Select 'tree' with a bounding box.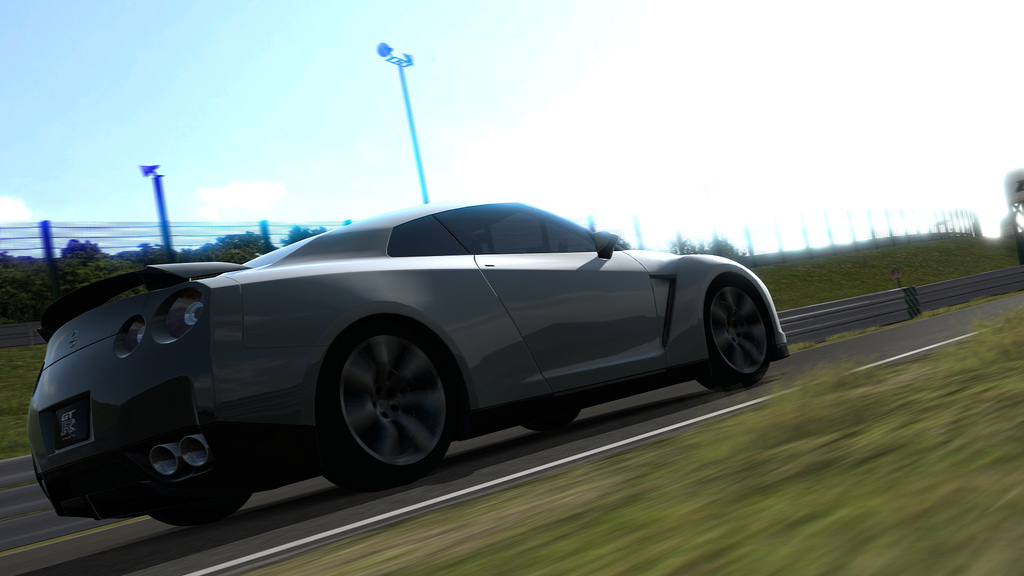
bbox(215, 232, 278, 259).
